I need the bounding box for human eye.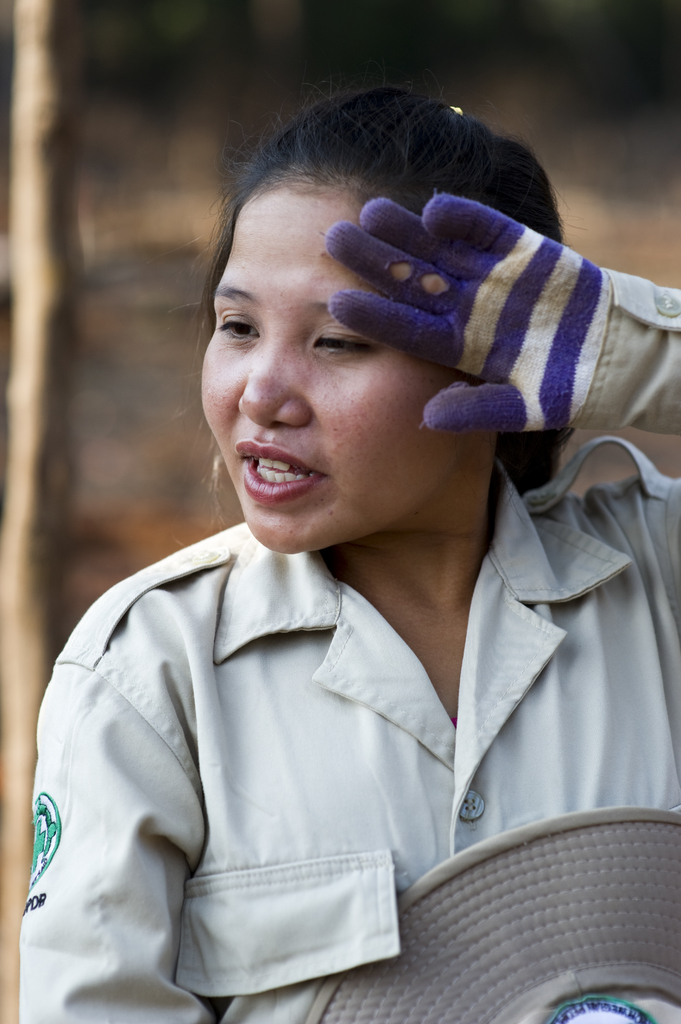
Here it is: rect(212, 305, 264, 344).
